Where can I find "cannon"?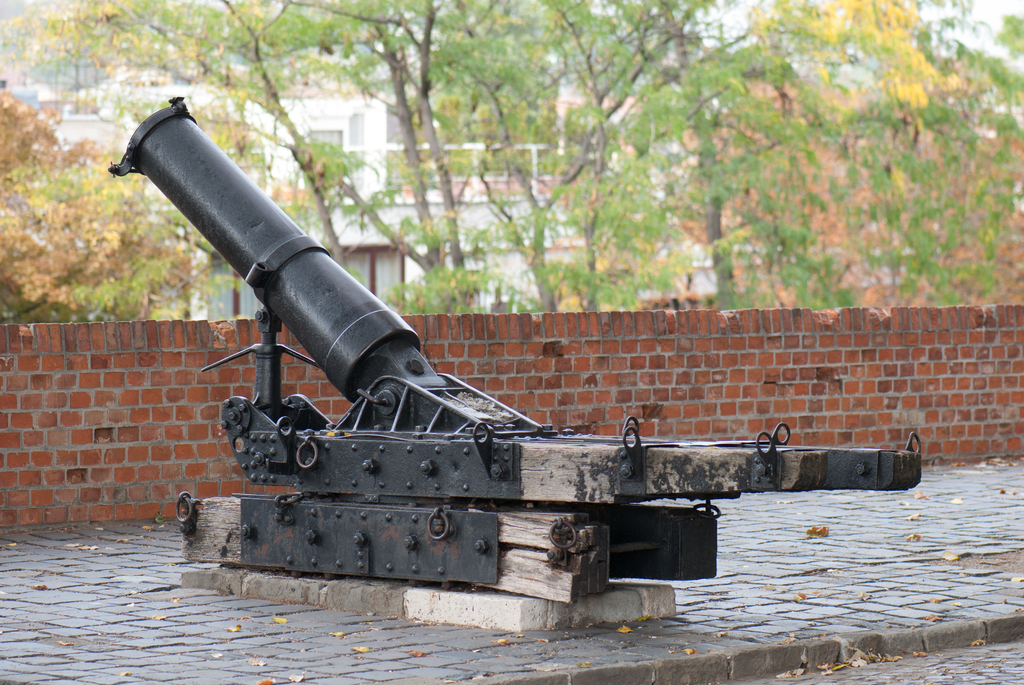
You can find it at BBox(107, 93, 927, 601).
